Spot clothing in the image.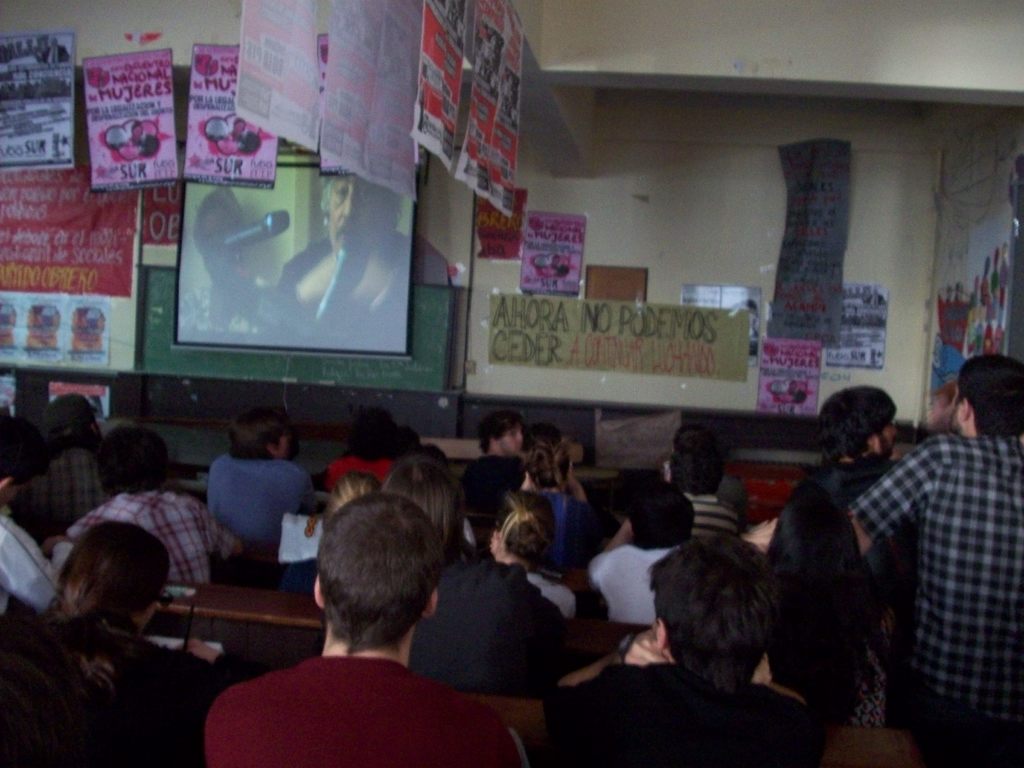
clothing found at [x1=328, y1=452, x2=744, y2=694].
